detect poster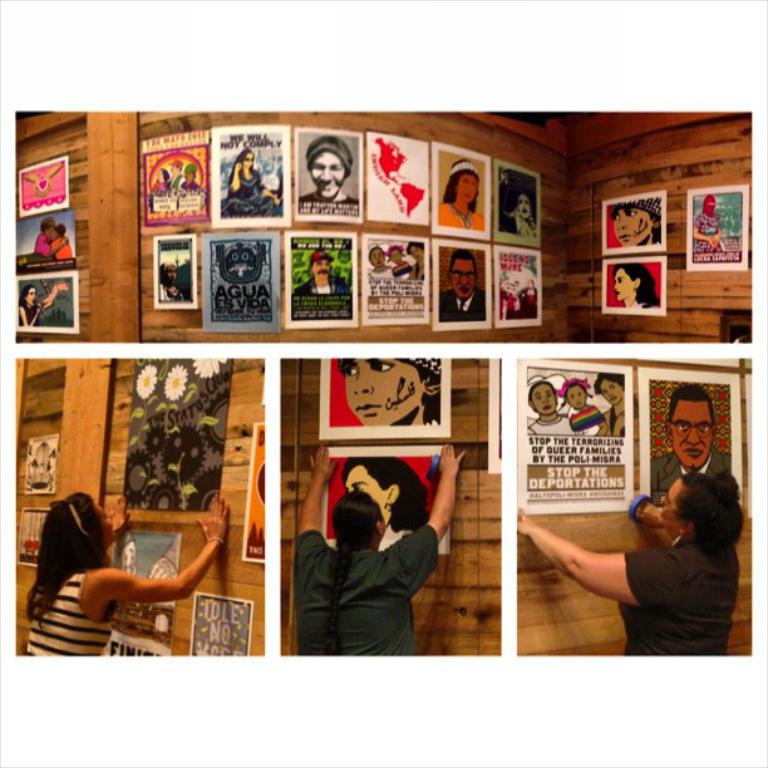
156 231 201 307
